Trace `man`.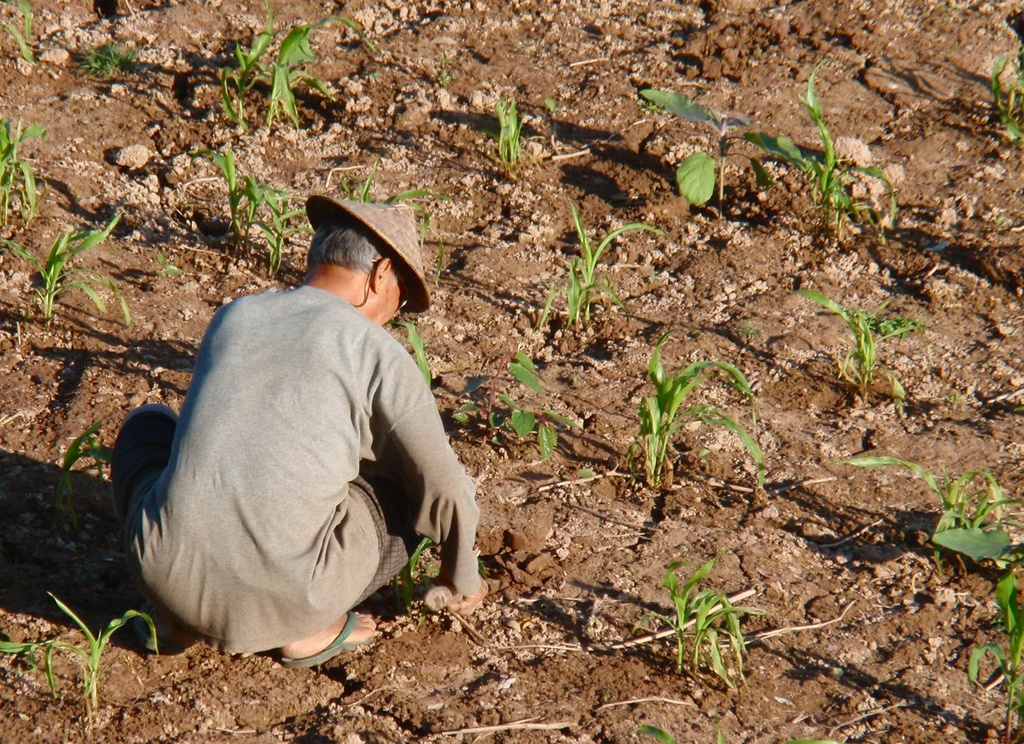
Traced to [90, 241, 468, 654].
